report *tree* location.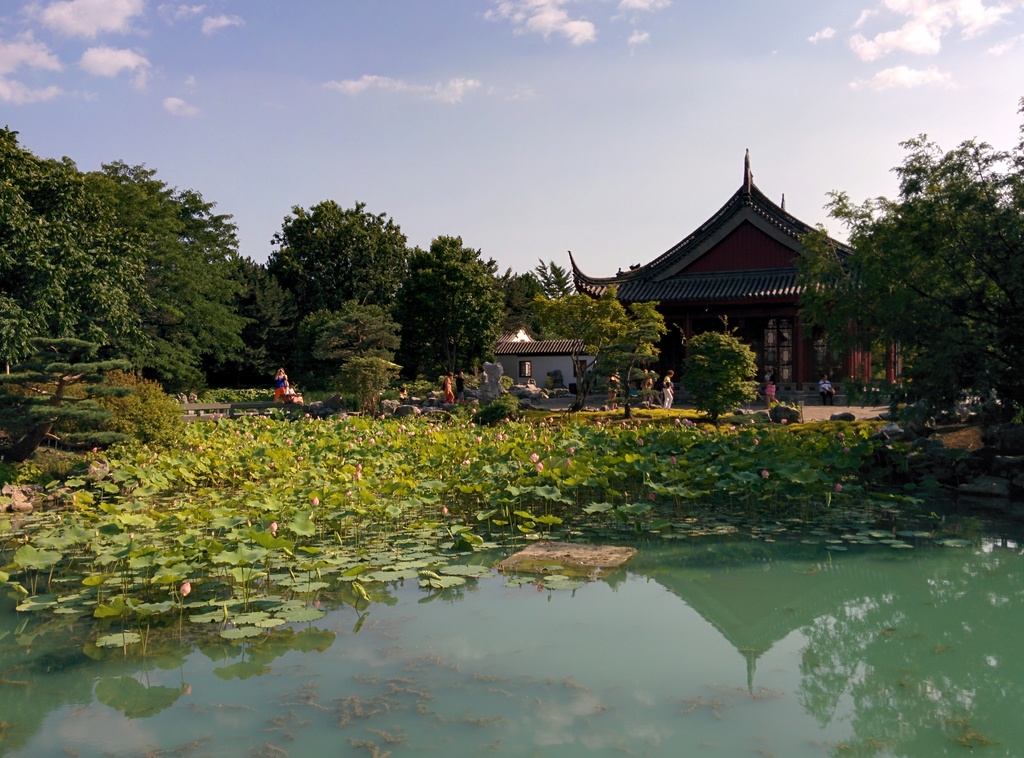
Report: bbox=(116, 163, 252, 389).
